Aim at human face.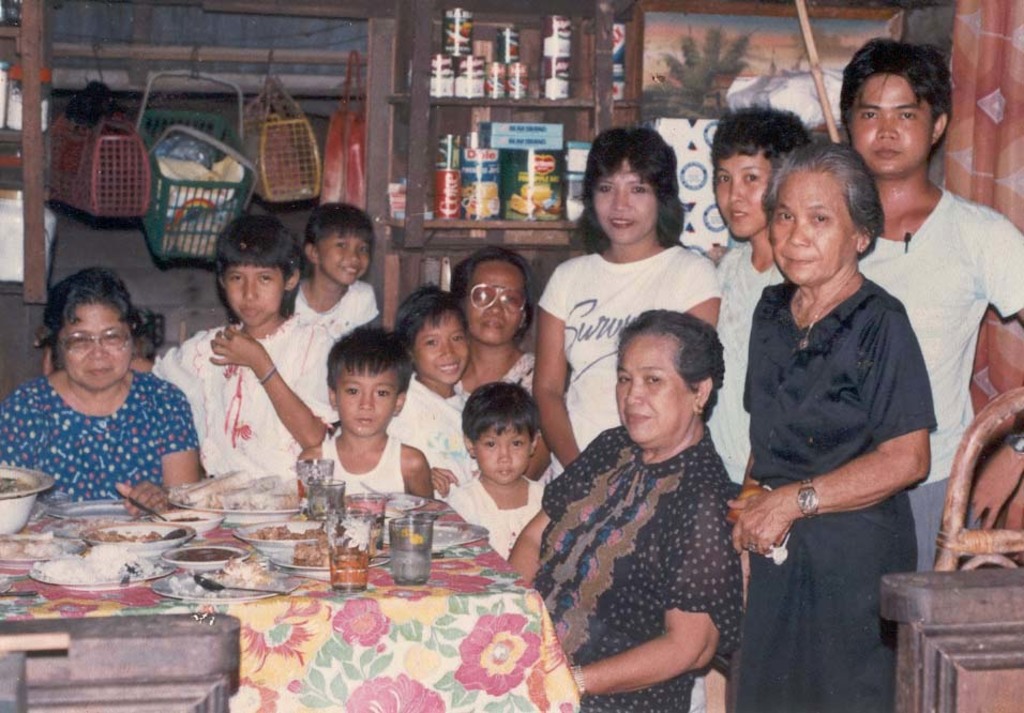
Aimed at 616/336/697/446.
